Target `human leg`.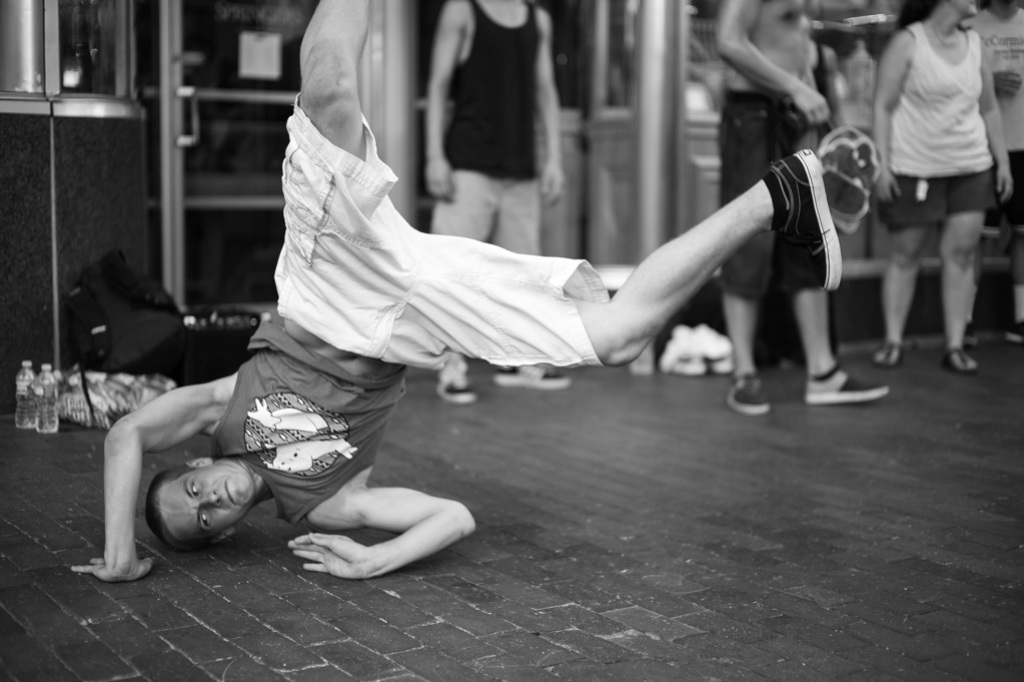
Target region: {"left": 727, "top": 294, "right": 767, "bottom": 413}.
